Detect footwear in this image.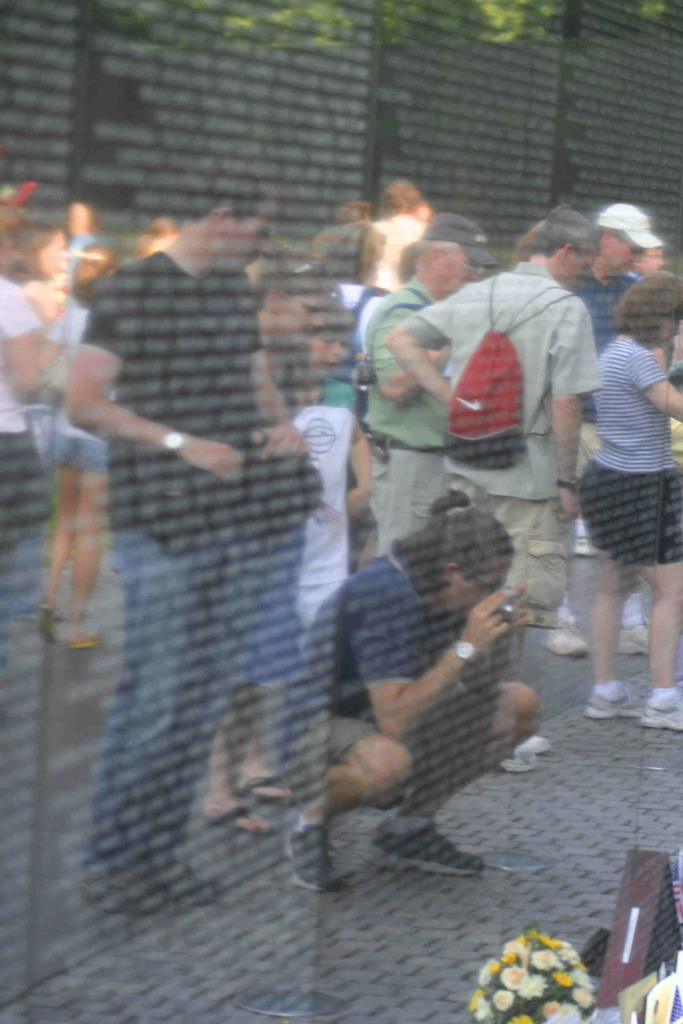
Detection: <region>74, 870, 151, 913</region>.
